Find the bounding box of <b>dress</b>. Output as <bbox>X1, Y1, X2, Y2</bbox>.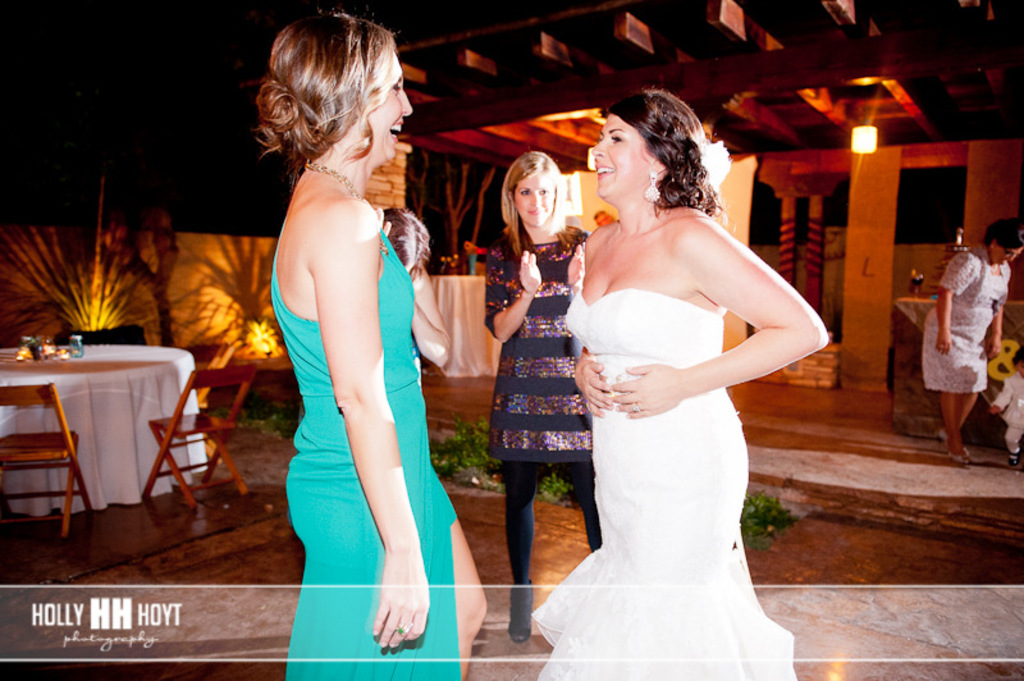
<bbox>922, 244, 1015, 394</bbox>.
